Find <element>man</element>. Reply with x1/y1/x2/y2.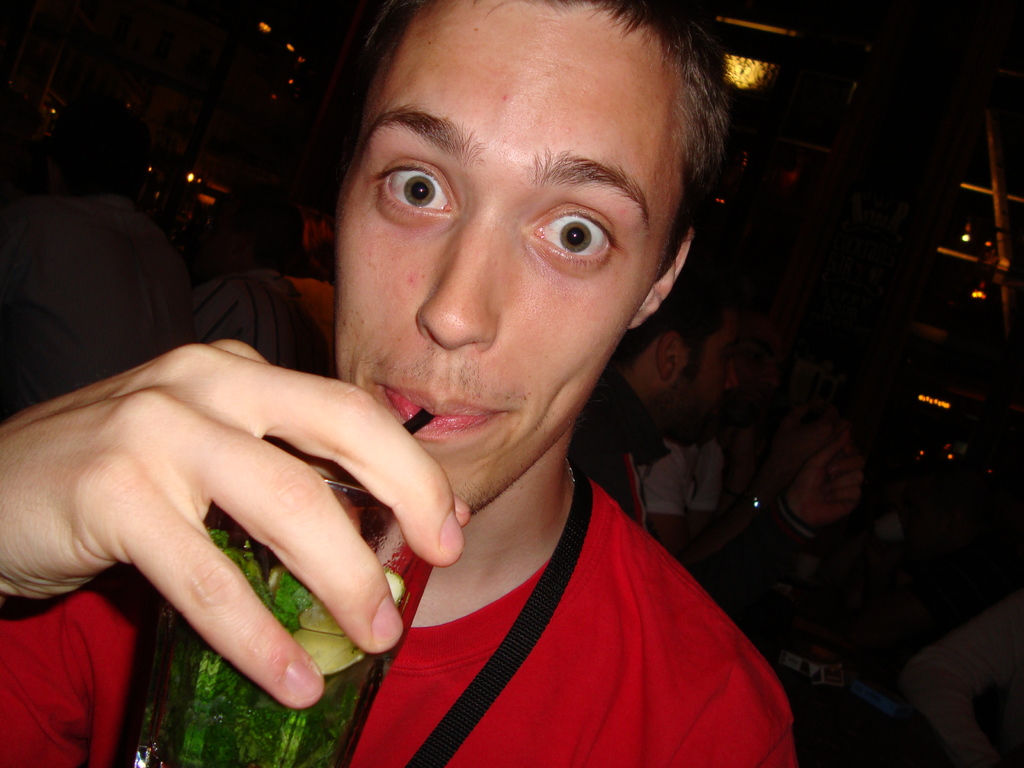
0/0/796/767.
